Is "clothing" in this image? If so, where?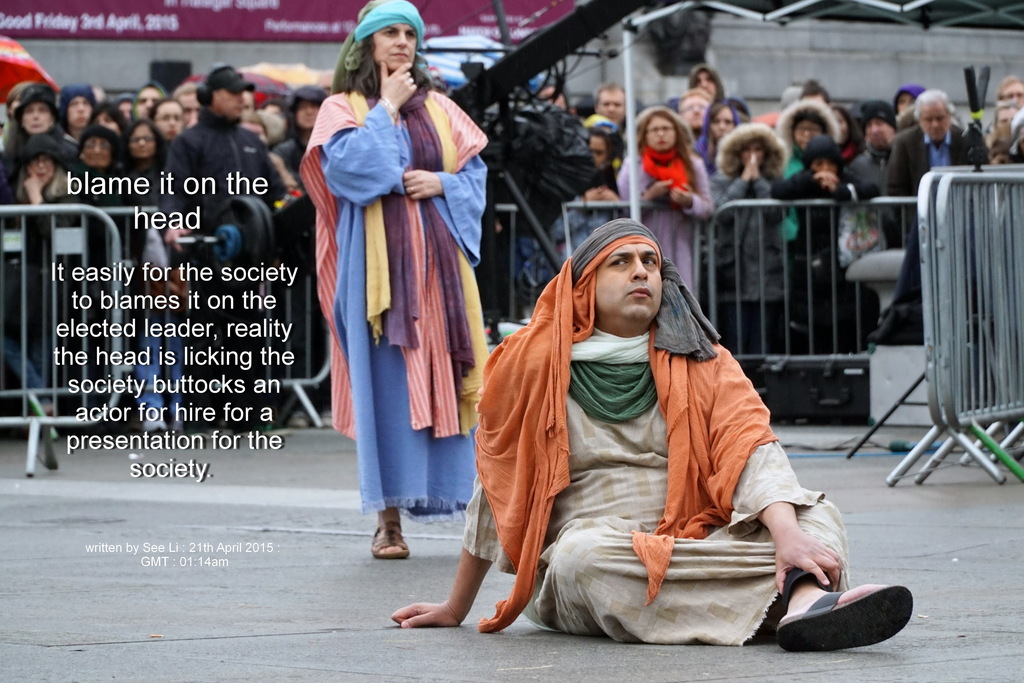
Yes, at bbox=(460, 219, 847, 655).
